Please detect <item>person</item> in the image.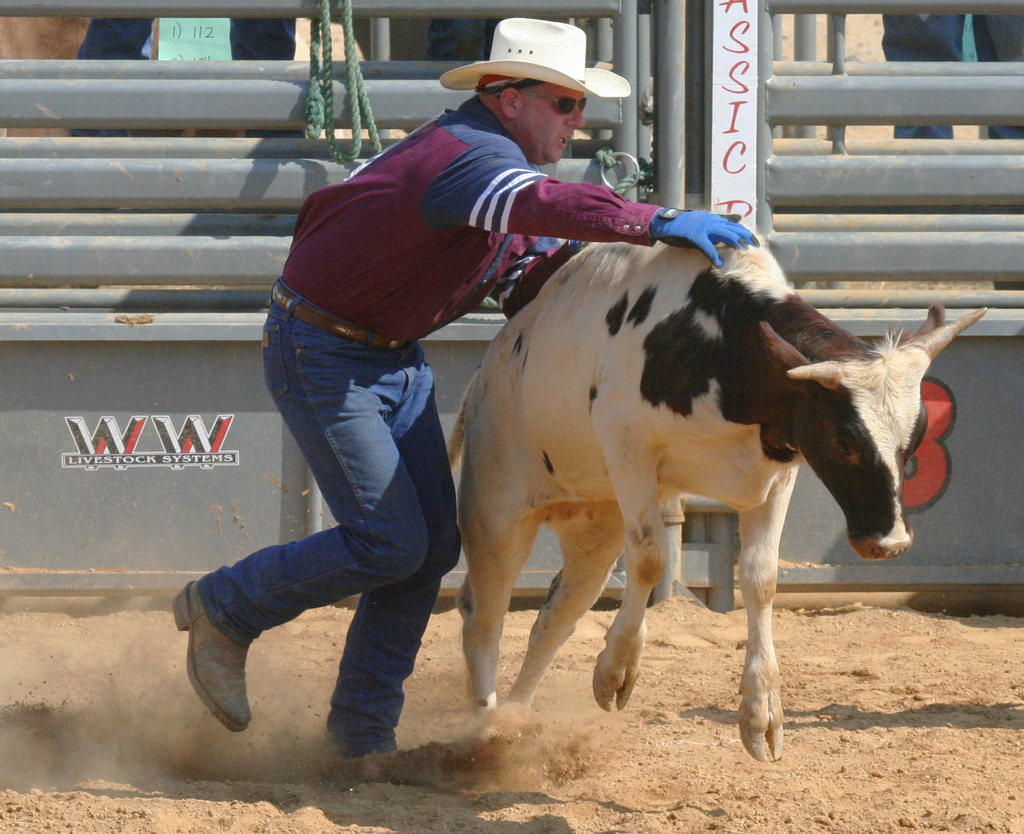
<bbox>240, 49, 589, 726</bbox>.
